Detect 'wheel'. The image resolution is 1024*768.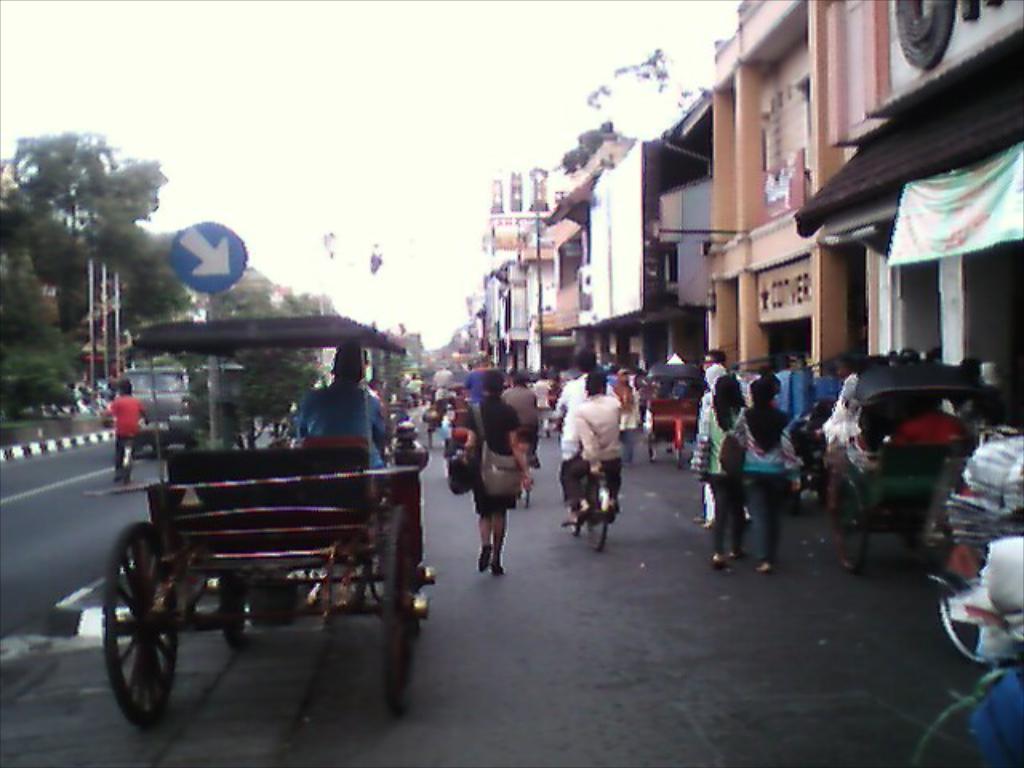
(378, 502, 421, 715).
